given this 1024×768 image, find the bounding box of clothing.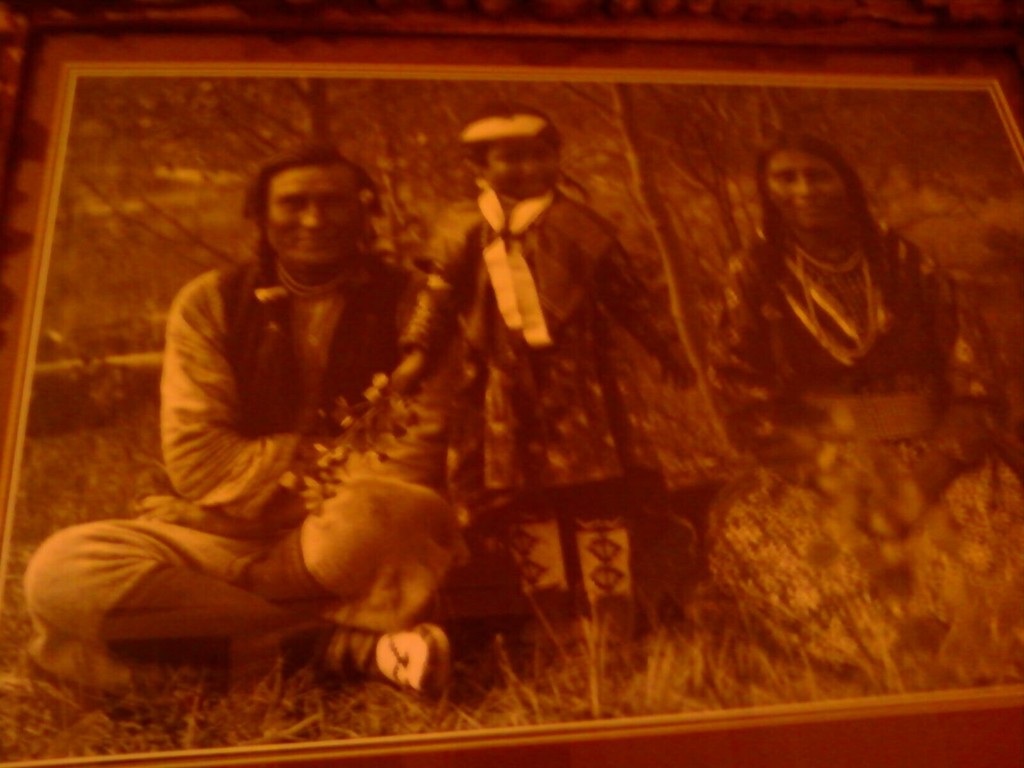
[420,186,674,497].
